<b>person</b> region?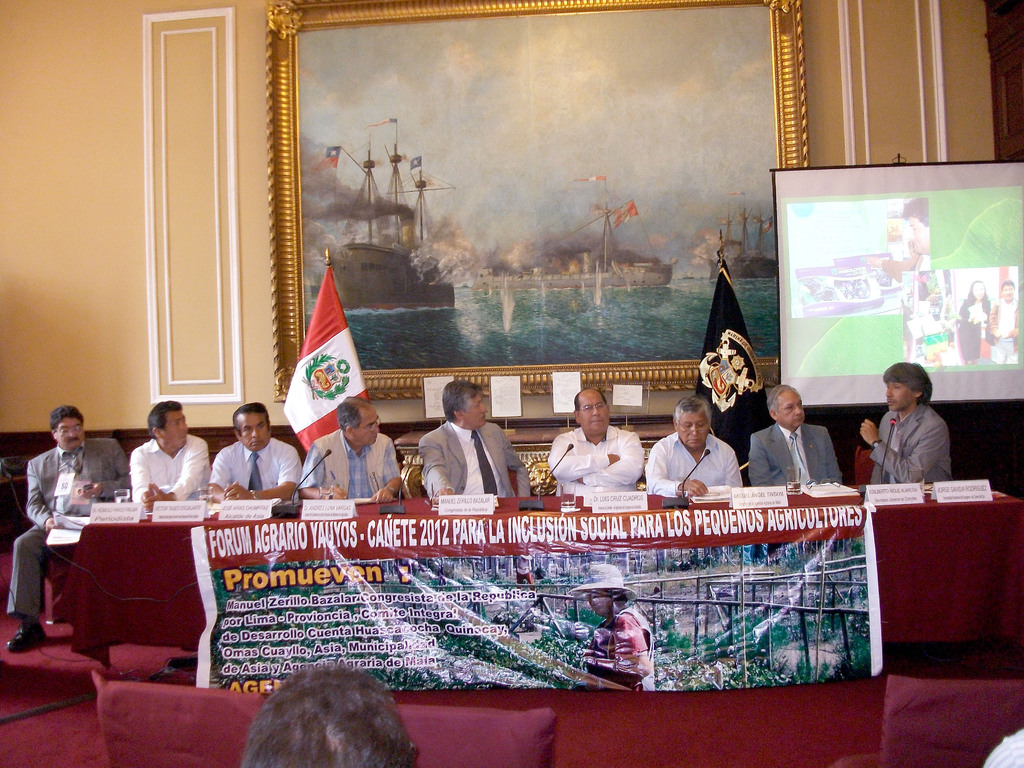
[516, 556, 535, 589]
